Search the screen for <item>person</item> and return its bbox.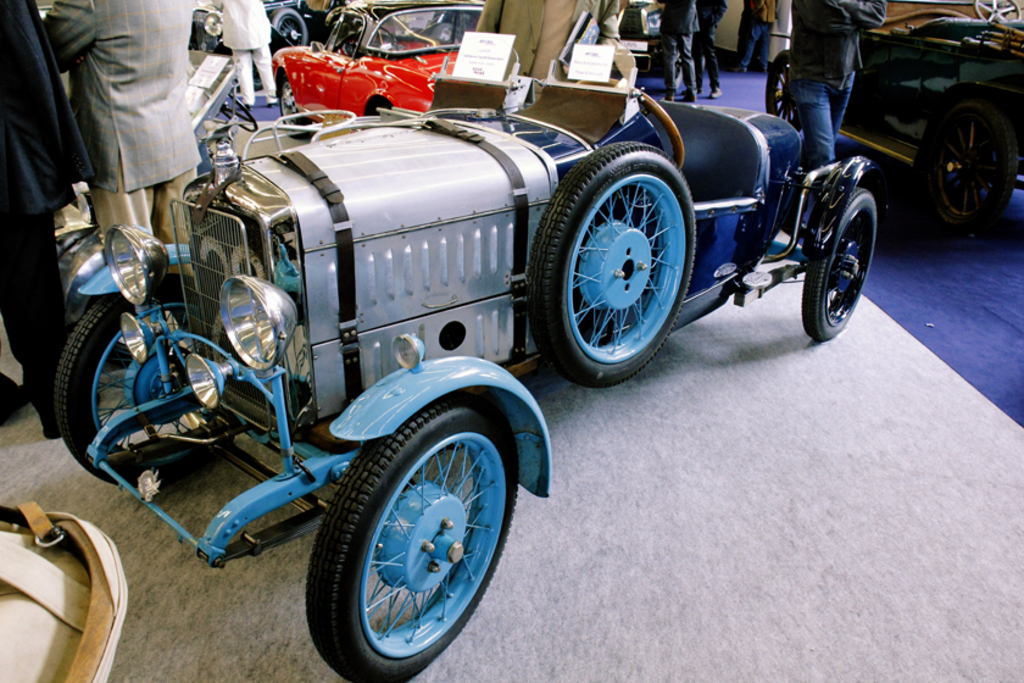
Found: detection(0, 0, 105, 440).
